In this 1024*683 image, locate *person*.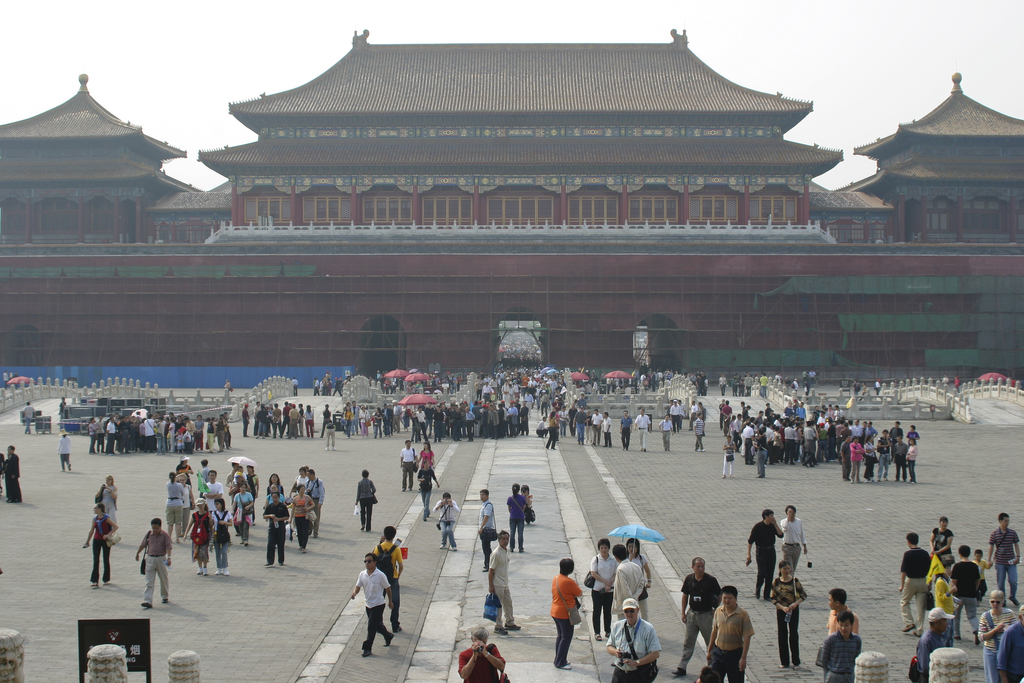
Bounding box: <box>477,487,499,572</box>.
